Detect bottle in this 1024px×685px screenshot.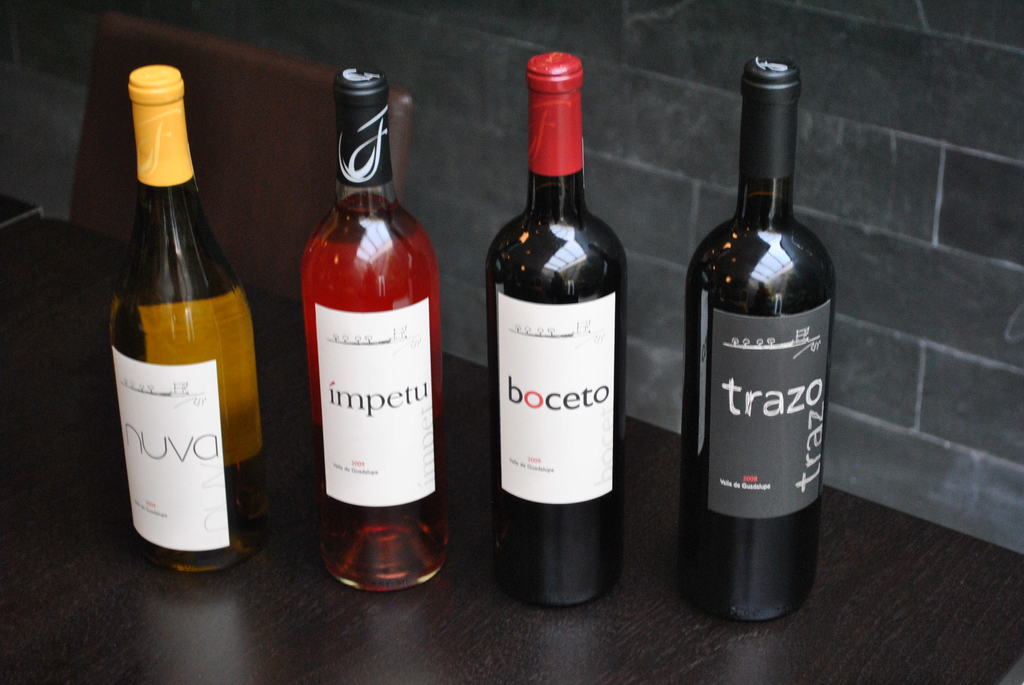
Detection: (x1=674, y1=49, x2=835, y2=630).
